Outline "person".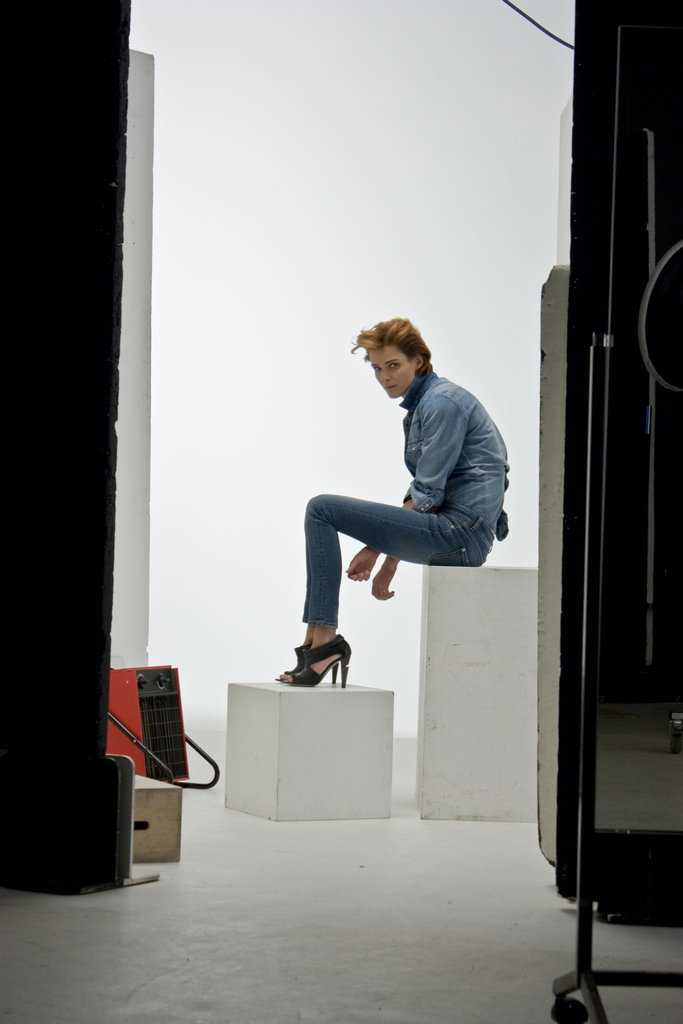
Outline: left=296, top=319, right=507, bottom=694.
